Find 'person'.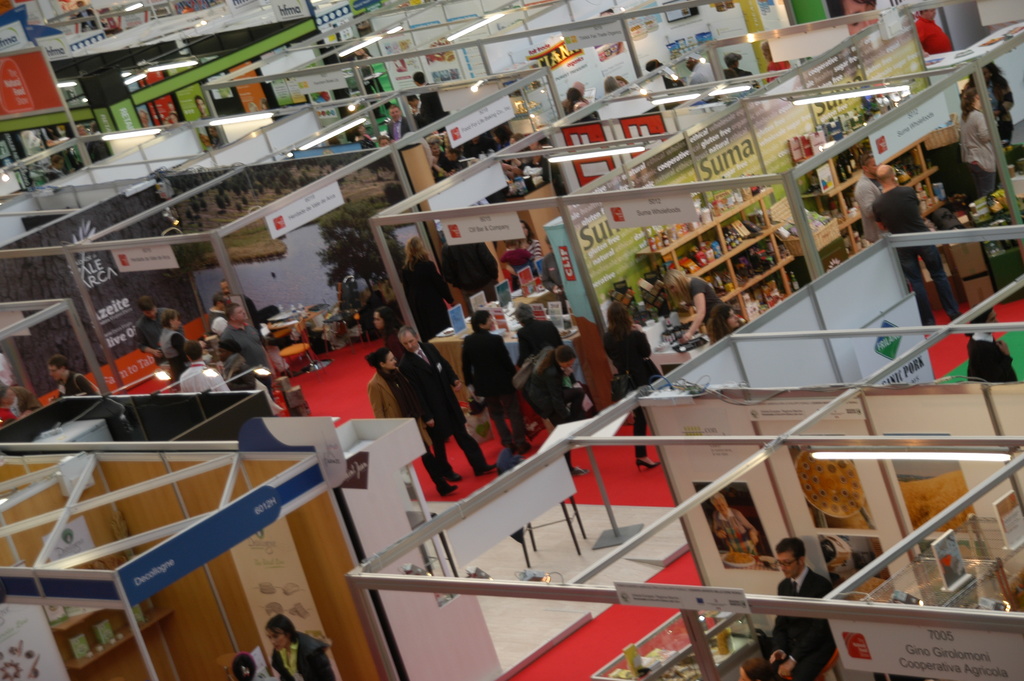
[683, 53, 717, 85].
